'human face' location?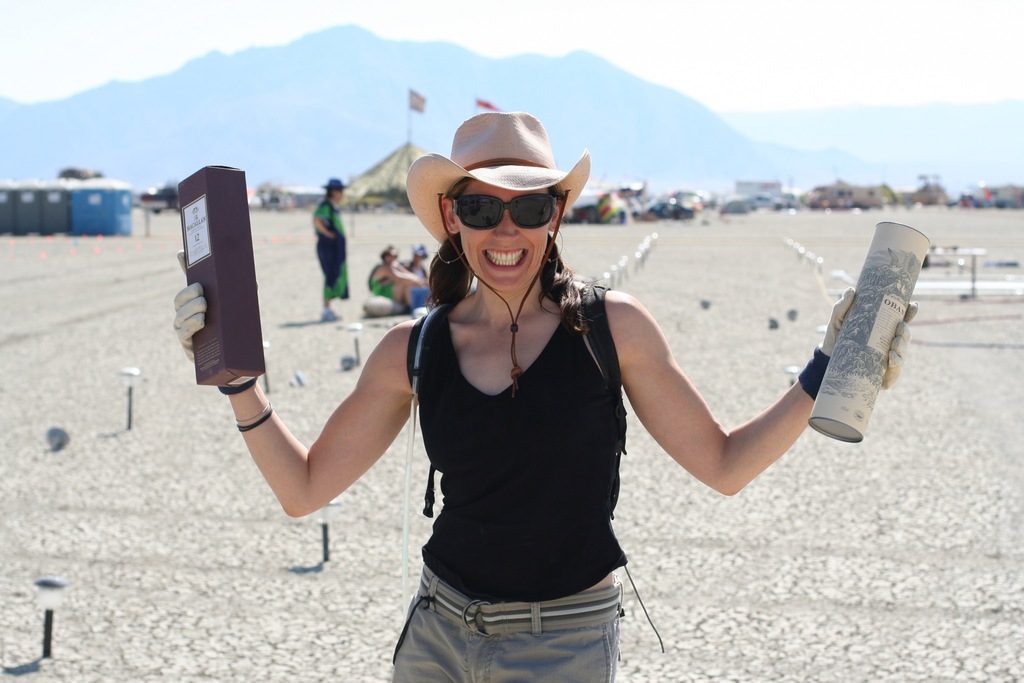
select_region(454, 176, 550, 287)
